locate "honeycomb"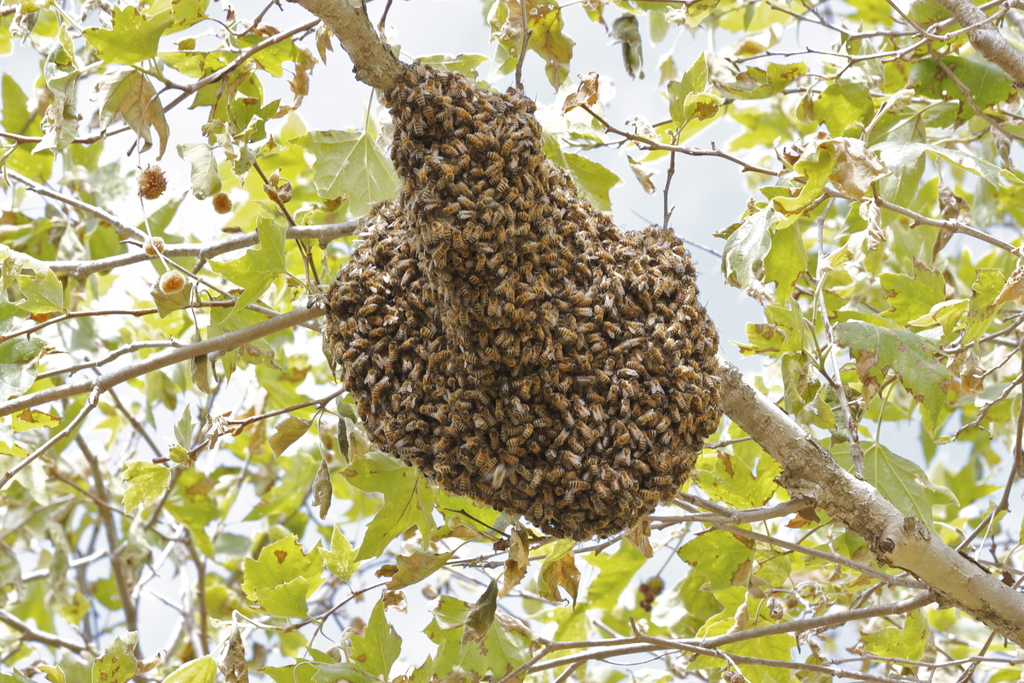
[left=323, top=65, right=723, bottom=537]
